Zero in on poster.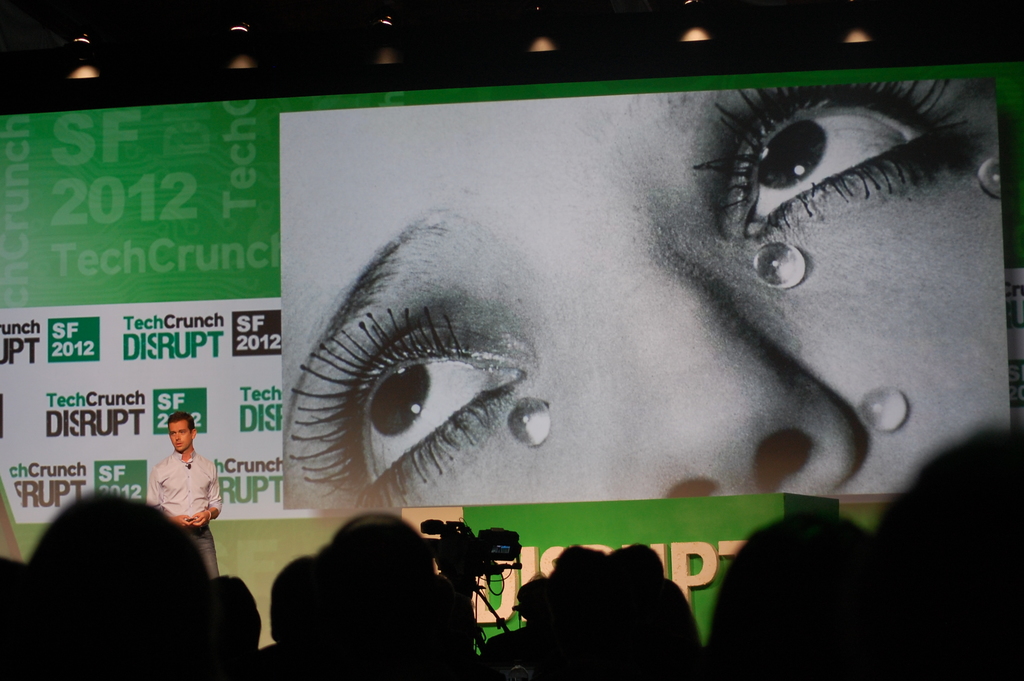
Zeroed in: BBox(0, 64, 1021, 654).
